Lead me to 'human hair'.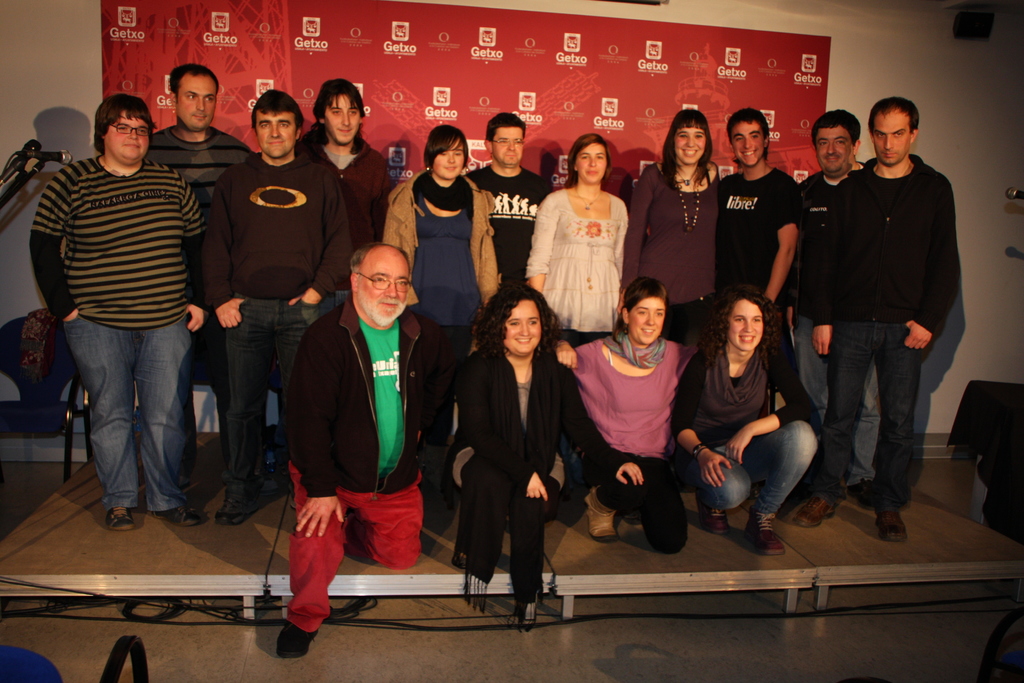
Lead to (872, 97, 918, 128).
